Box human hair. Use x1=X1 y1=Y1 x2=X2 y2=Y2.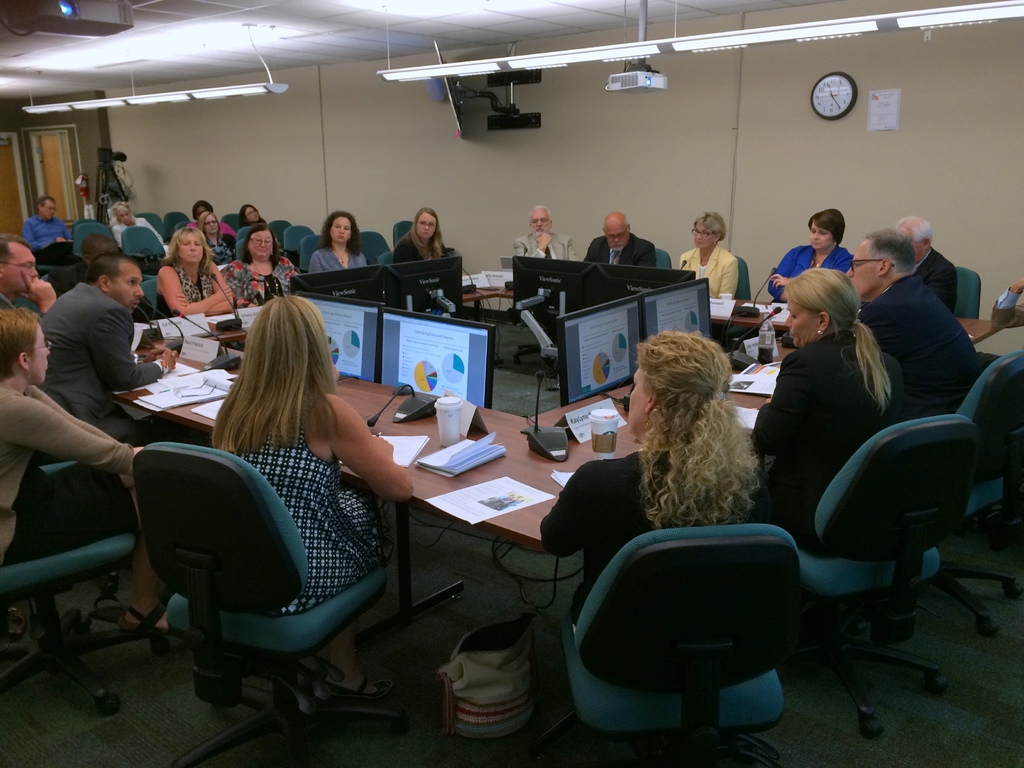
x1=109 y1=200 x2=131 y2=217.
